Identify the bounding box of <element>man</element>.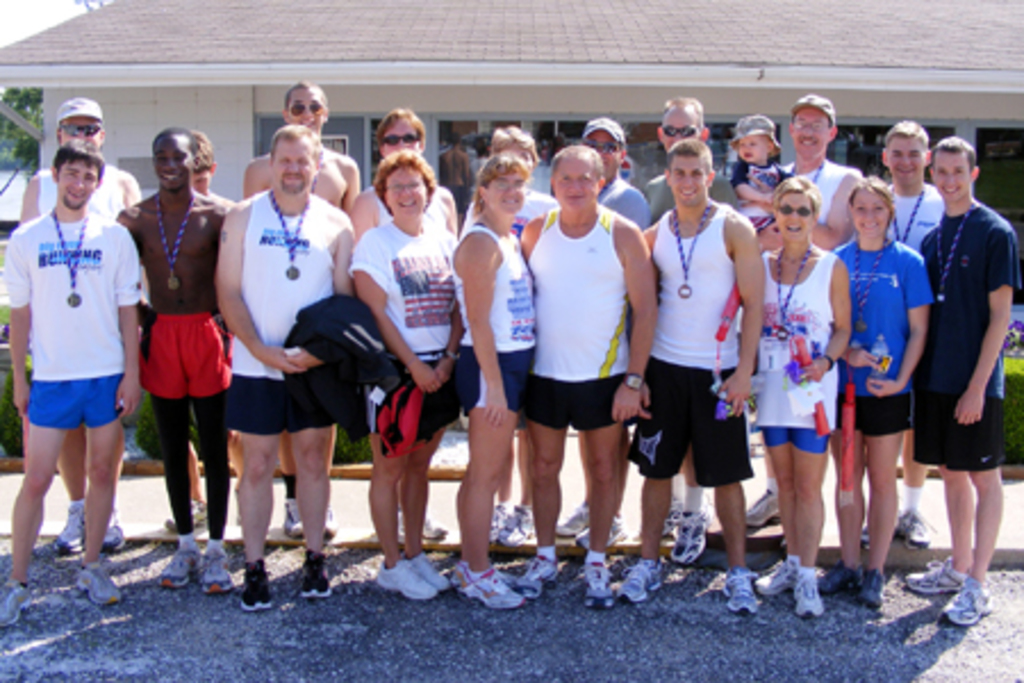
(243, 77, 360, 540).
